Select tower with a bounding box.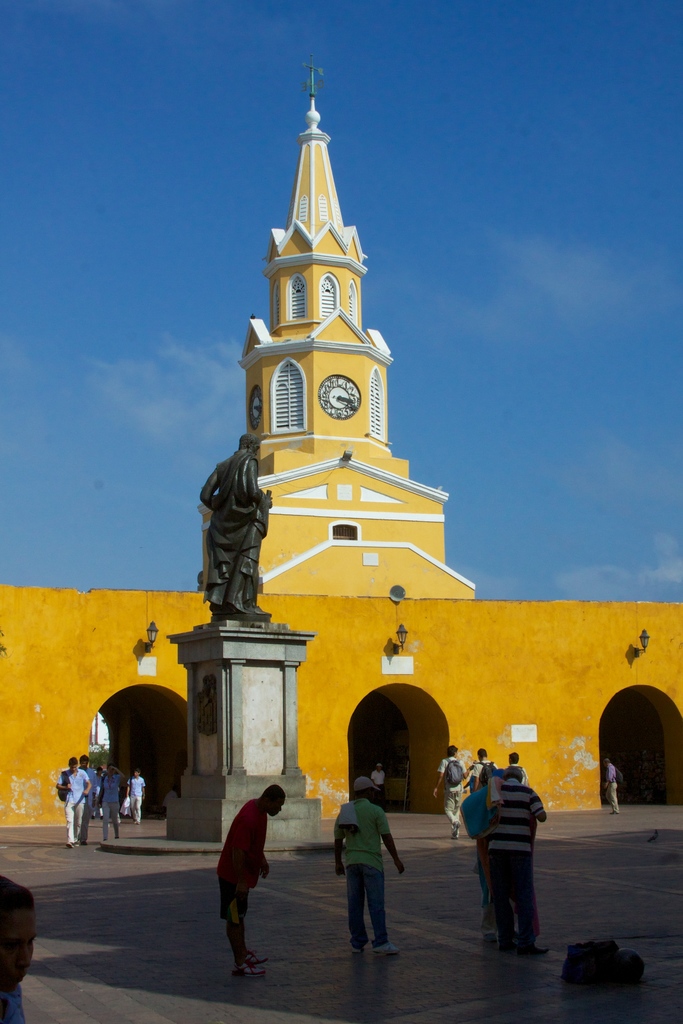
pyautogui.locateOnScreen(0, 67, 682, 817).
